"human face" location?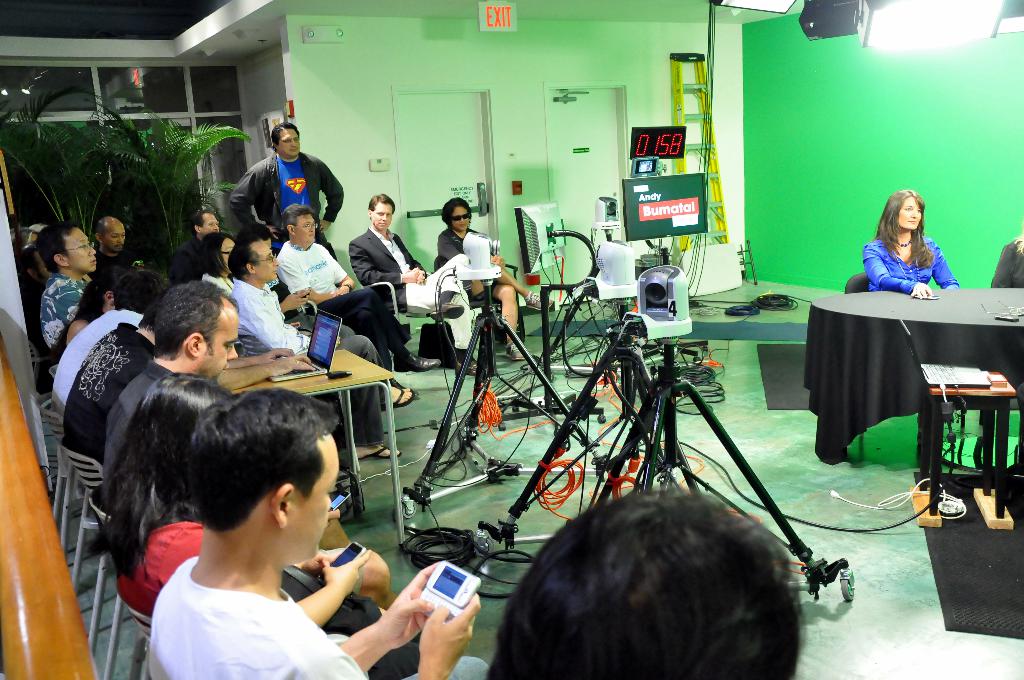
locate(371, 200, 394, 232)
